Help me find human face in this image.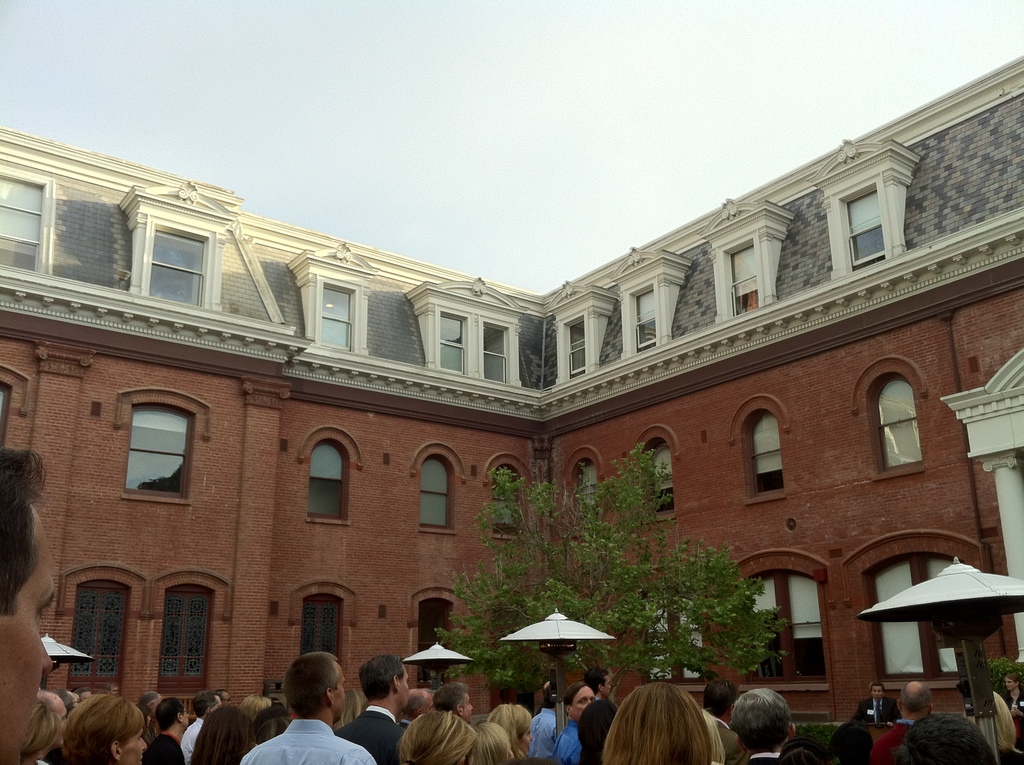
Found it: <bbox>571, 686, 600, 716</bbox>.
